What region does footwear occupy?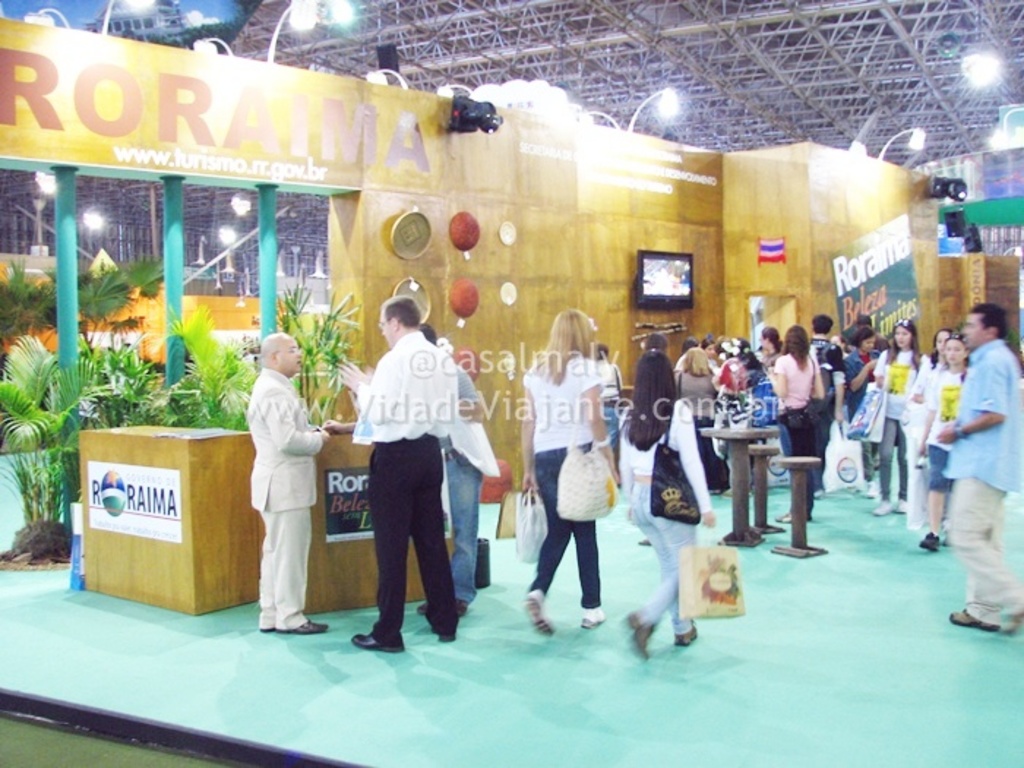
[left=920, top=534, right=941, bottom=549].
